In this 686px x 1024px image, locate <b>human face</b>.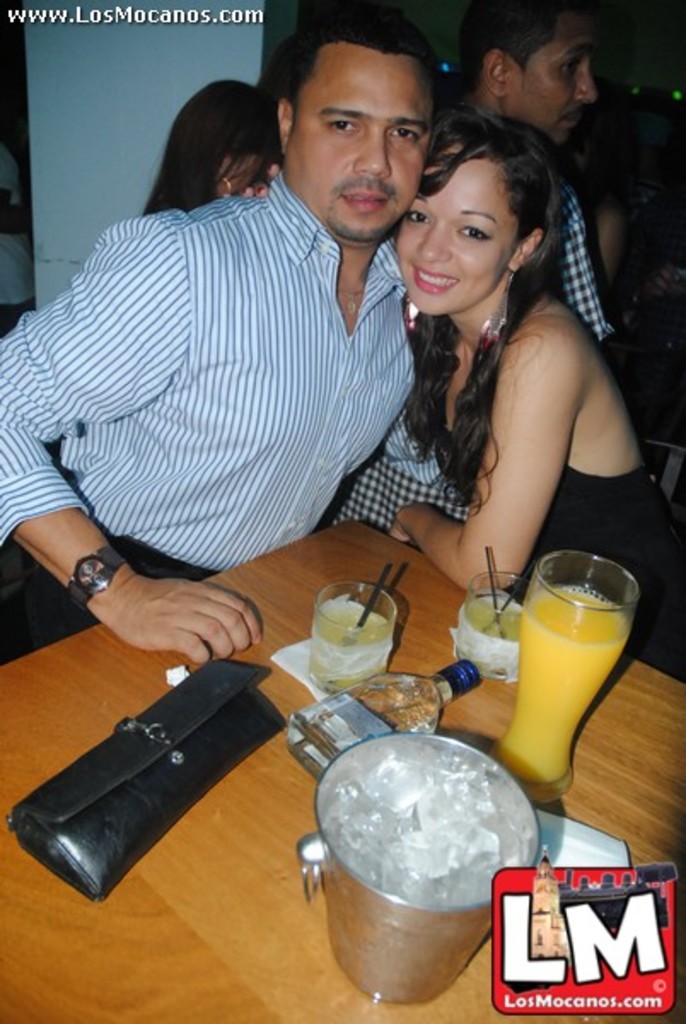
Bounding box: rect(522, 12, 597, 143).
